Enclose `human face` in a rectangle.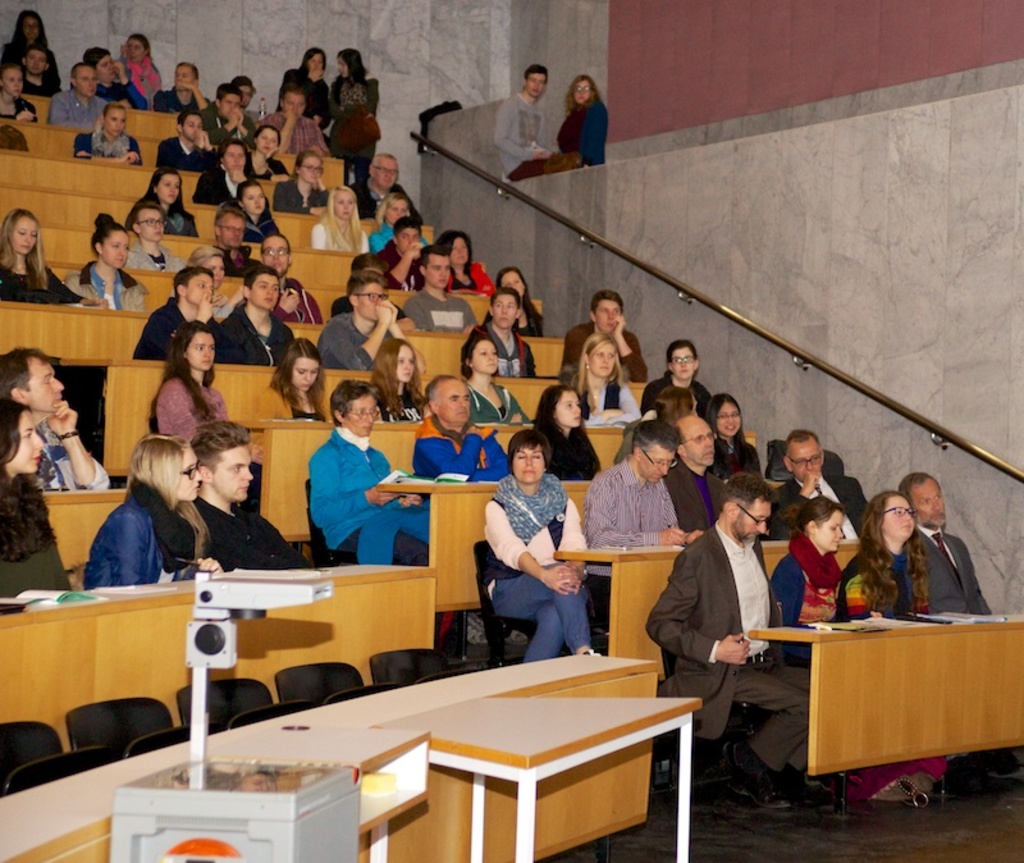
105:106:128:140.
